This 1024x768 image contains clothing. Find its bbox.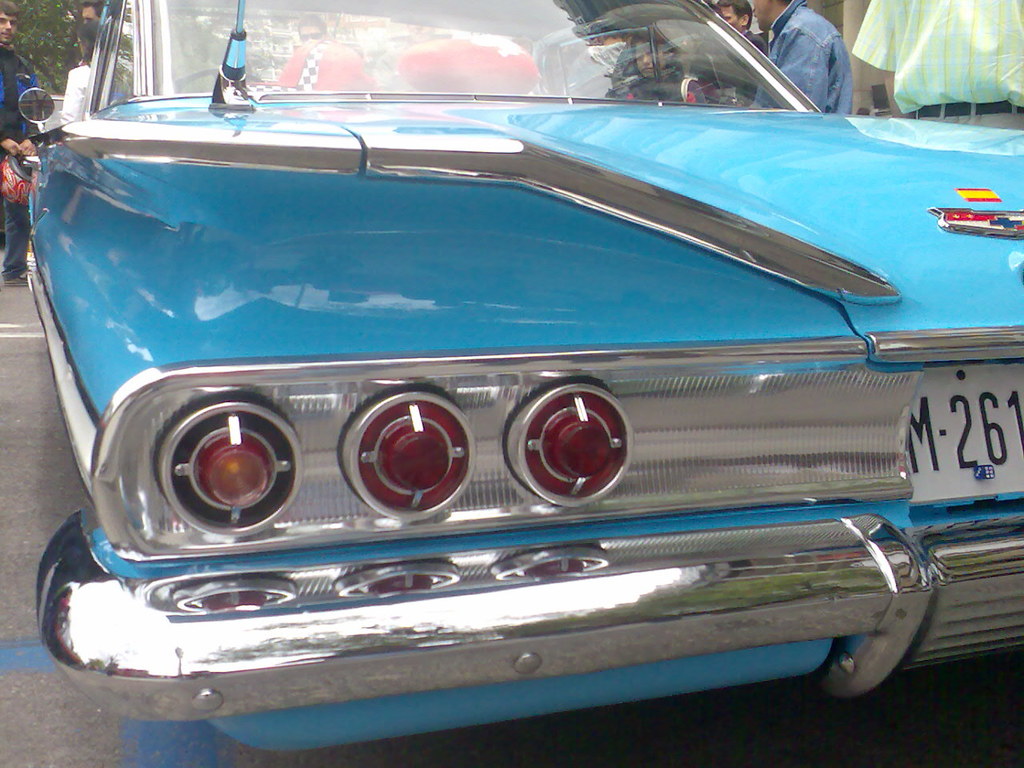
locate(852, 7, 1022, 107).
